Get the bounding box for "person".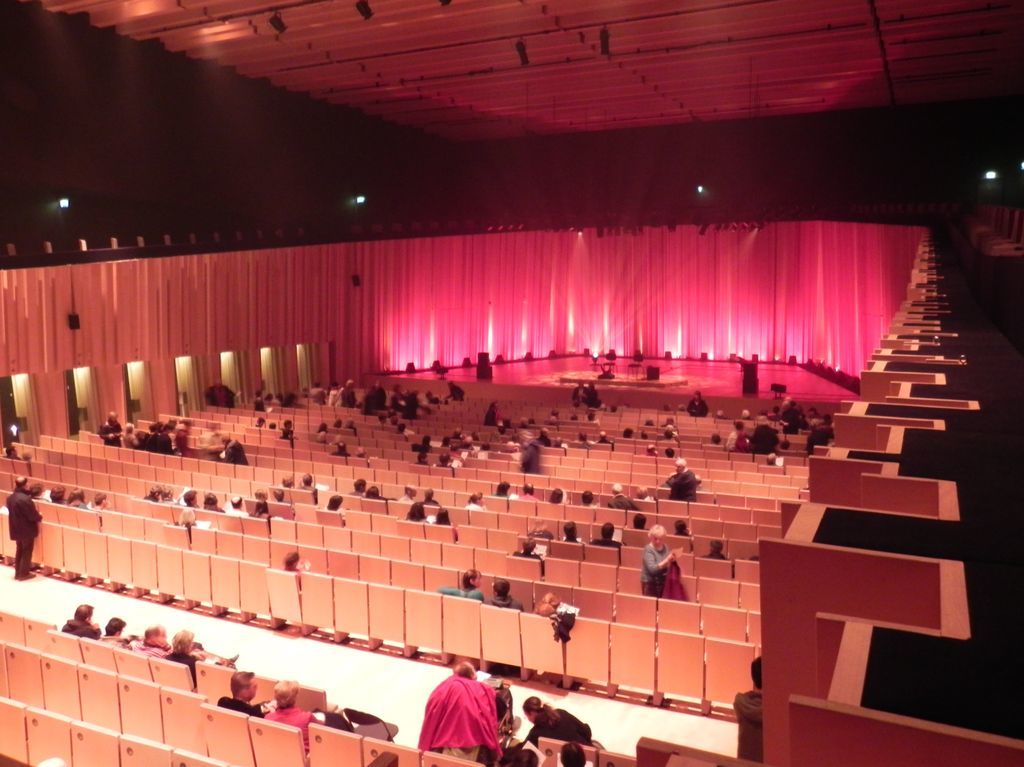
(x1=215, y1=663, x2=248, y2=718).
